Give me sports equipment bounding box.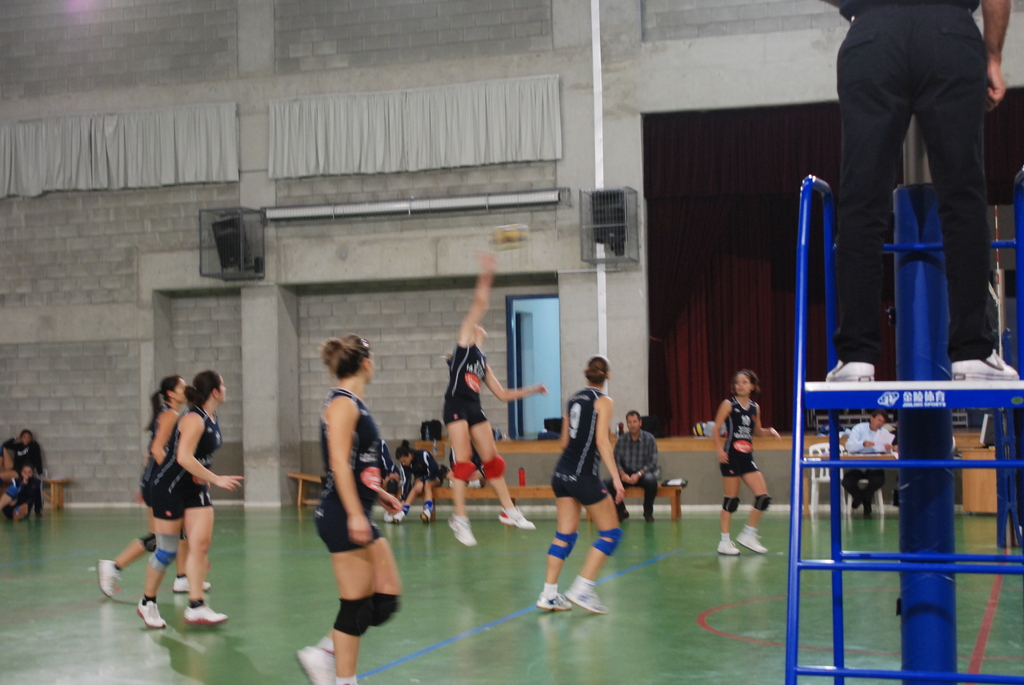
(left=296, top=635, right=340, bottom=684).
